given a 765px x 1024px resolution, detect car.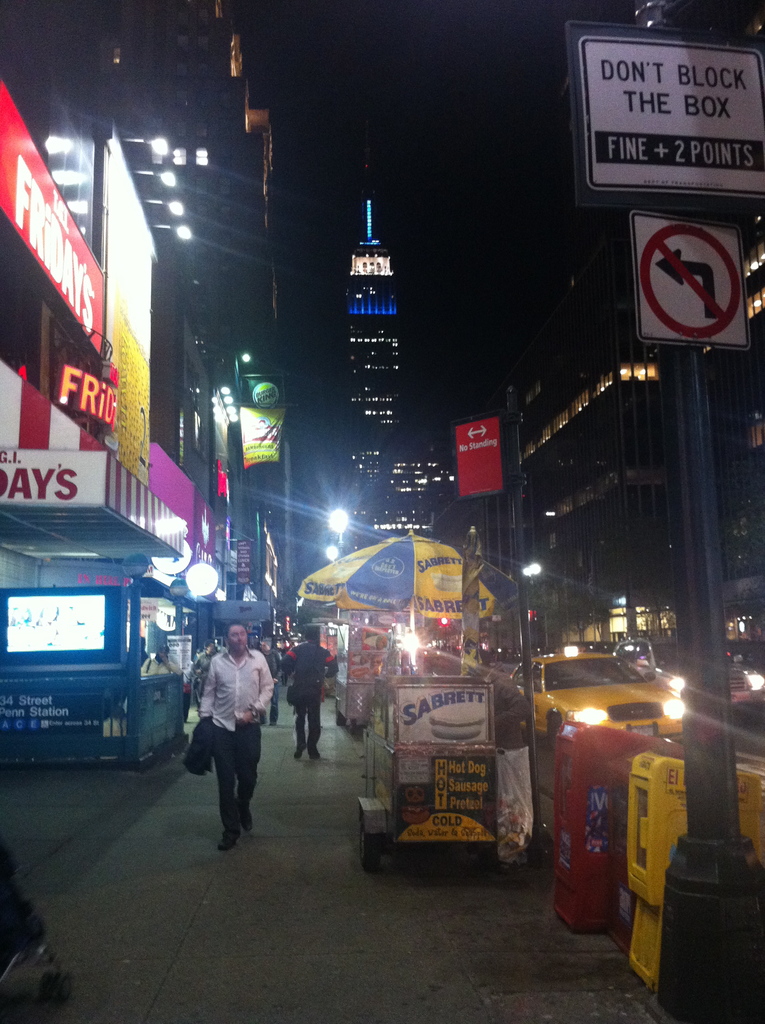
BBox(497, 645, 686, 748).
